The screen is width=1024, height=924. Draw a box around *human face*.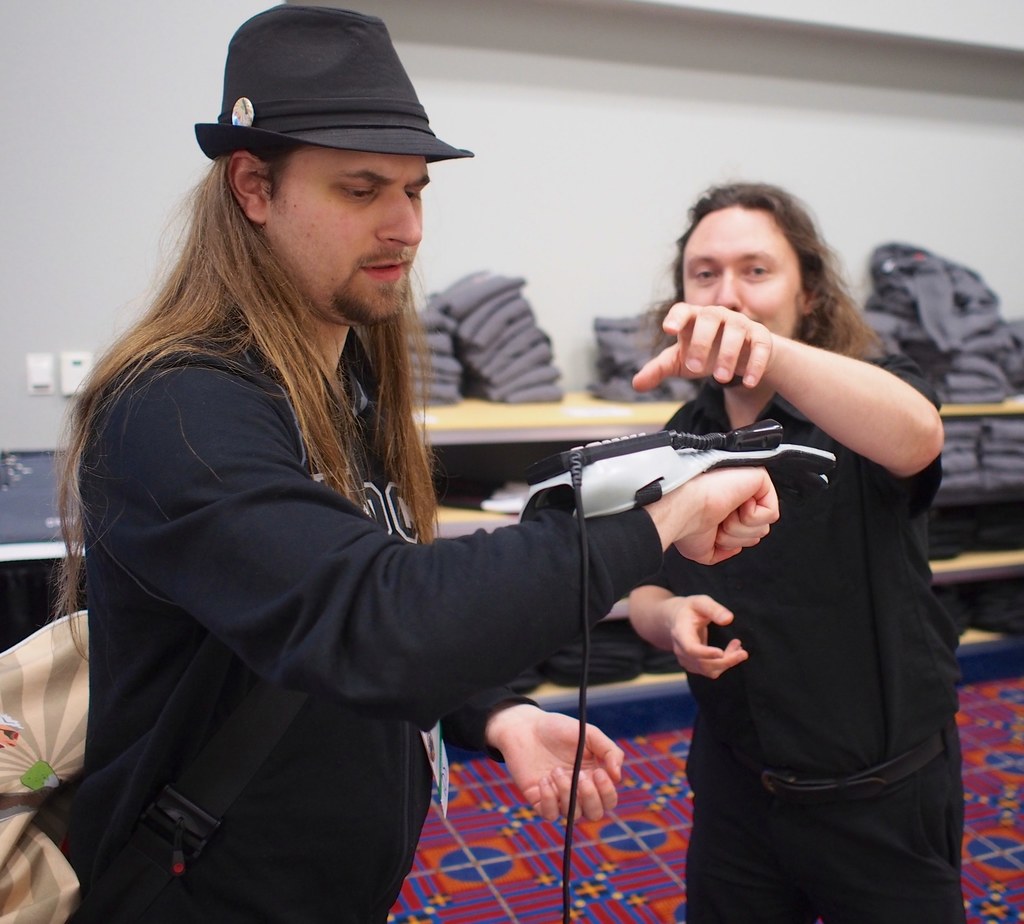
pyautogui.locateOnScreen(681, 212, 800, 339).
